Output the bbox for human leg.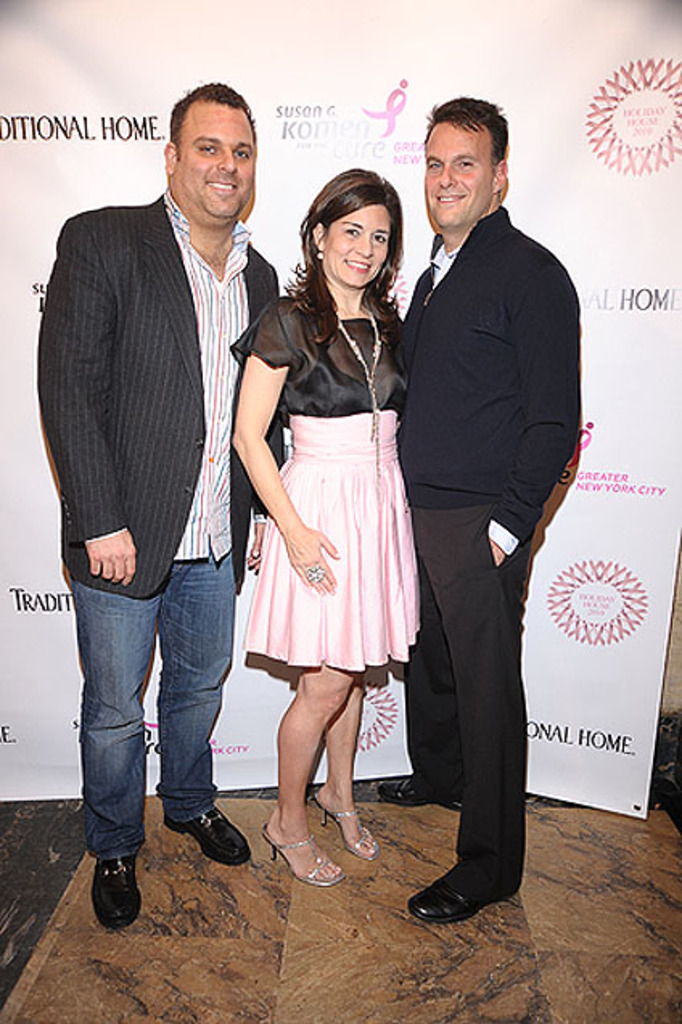
bbox=[79, 569, 161, 928].
